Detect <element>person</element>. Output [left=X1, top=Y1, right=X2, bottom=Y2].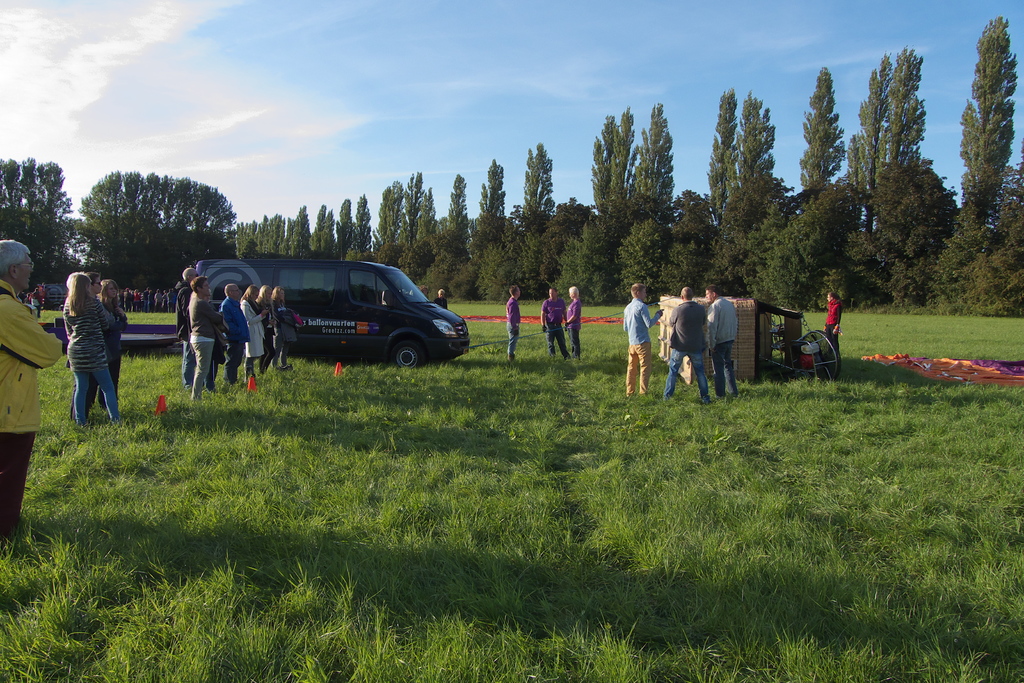
[left=19, top=288, right=25, bottom=305].
